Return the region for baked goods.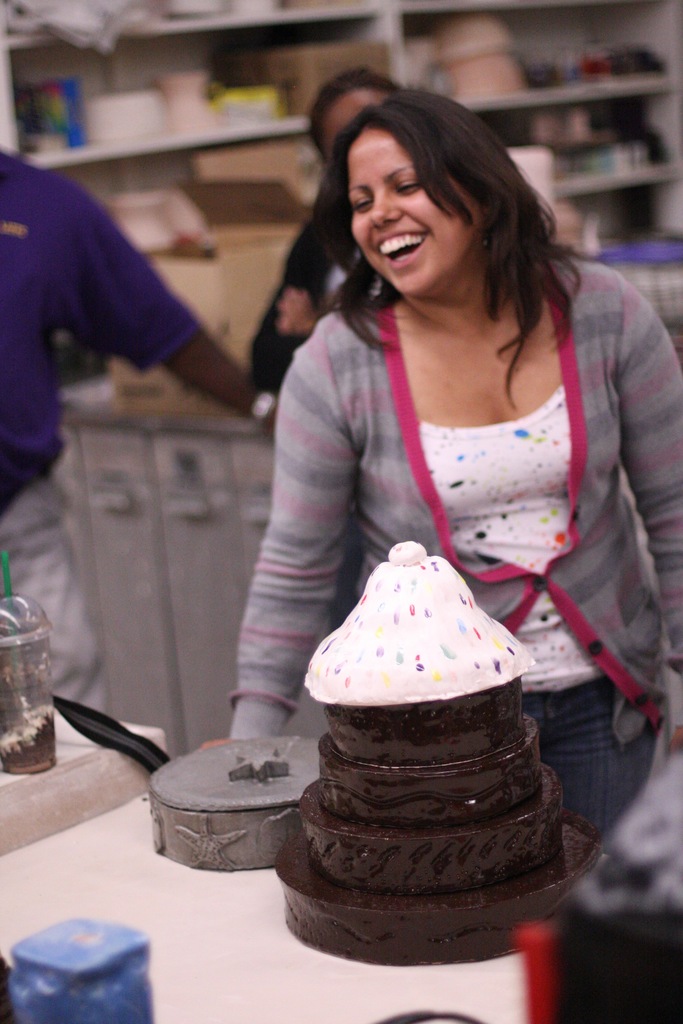
region(275, 540, 621, 967).
